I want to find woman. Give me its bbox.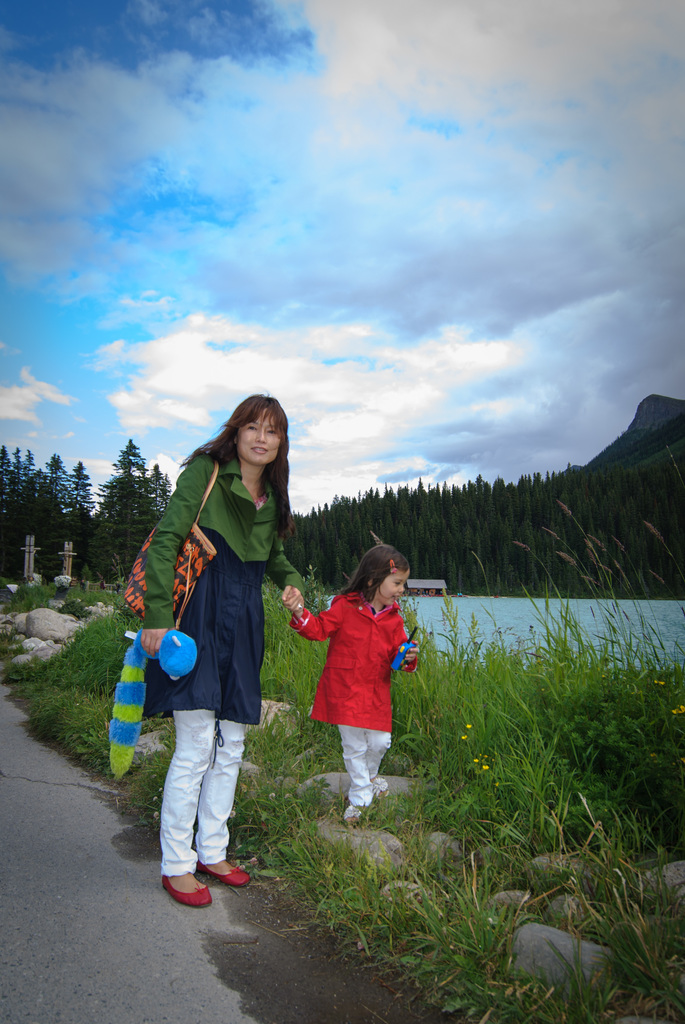
BBox(138, 391, 303, 902).
